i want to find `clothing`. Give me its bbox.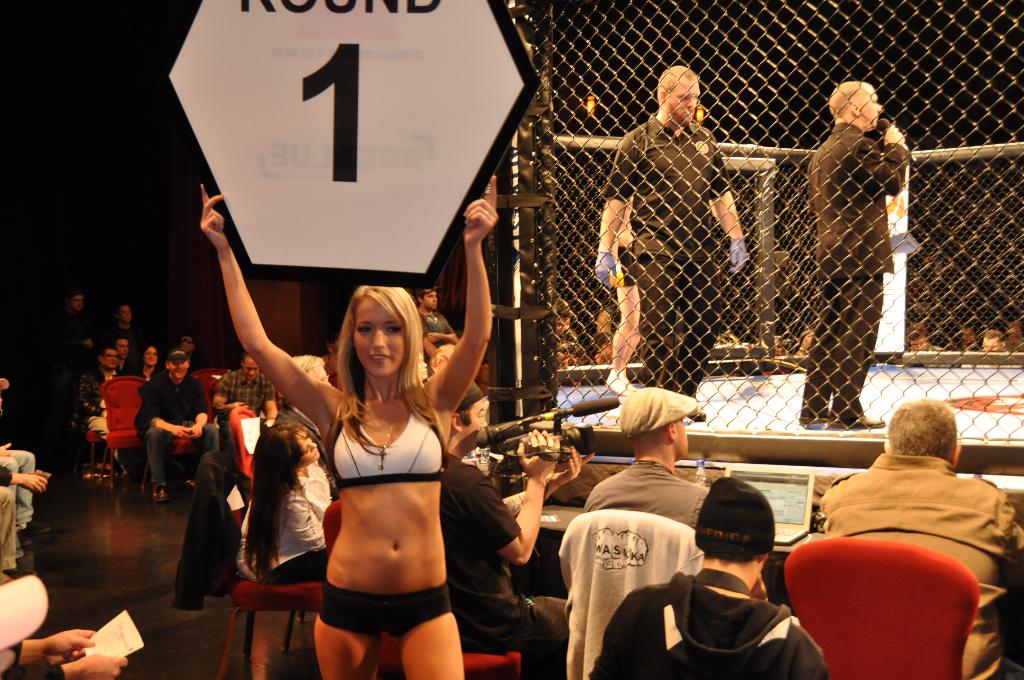
(592, 113, 737, 396).
